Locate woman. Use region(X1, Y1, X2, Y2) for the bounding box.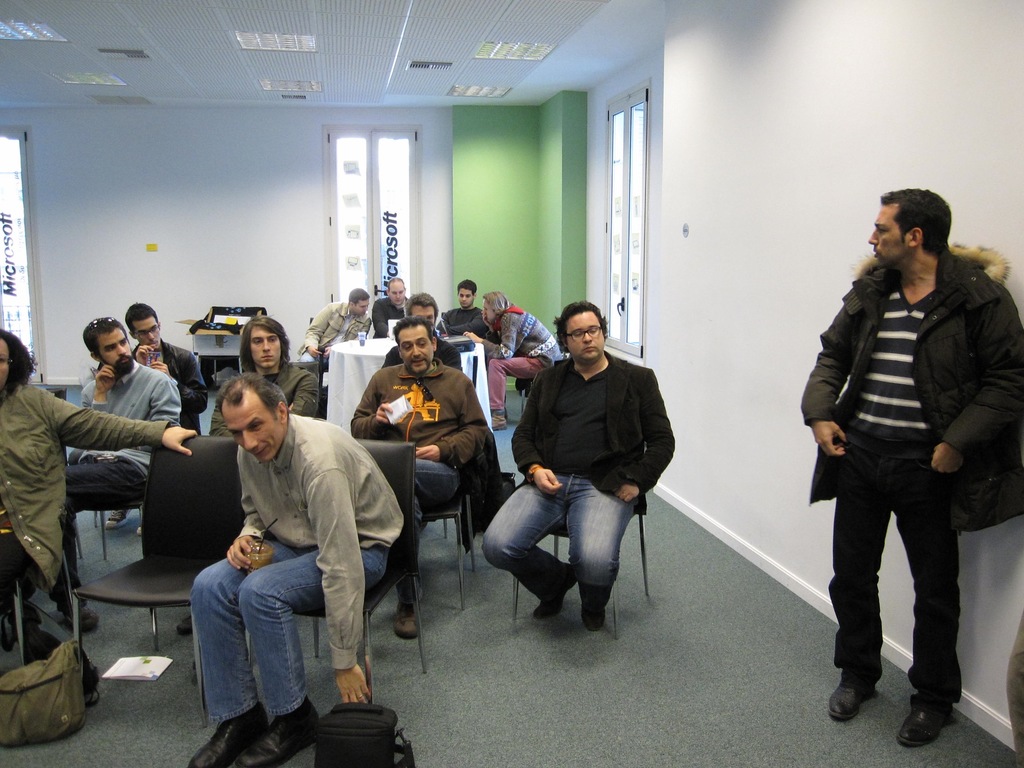
region(0, 330, 200, 625).
